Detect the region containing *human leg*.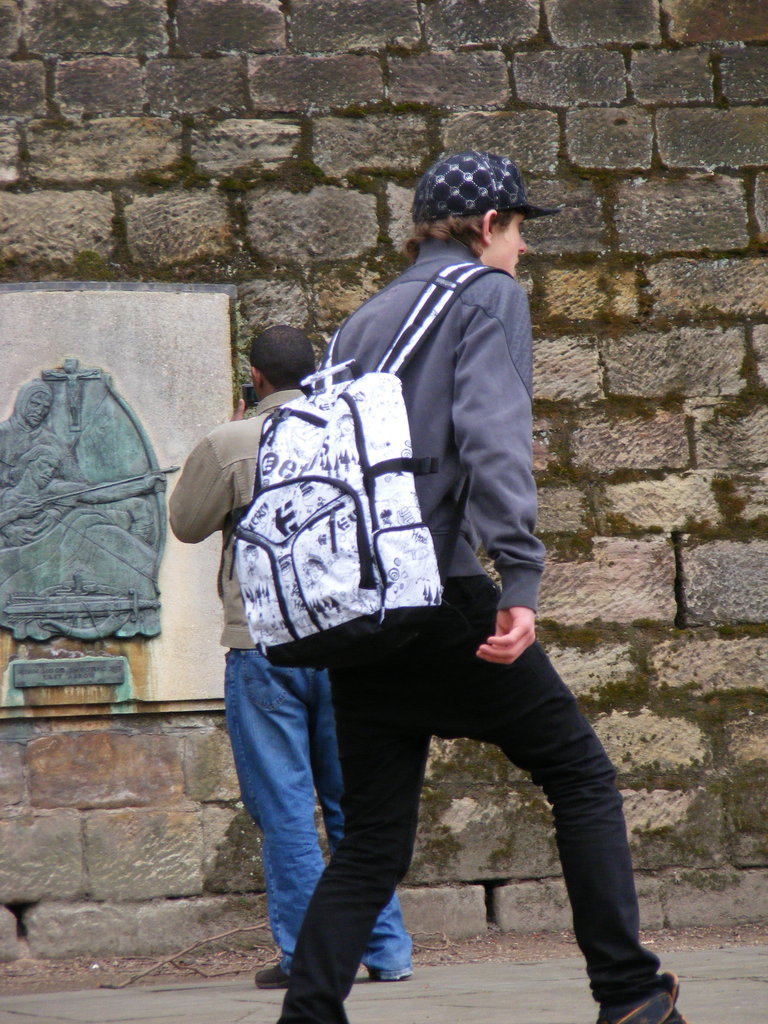
x1=273, y1=665, x2=431, y2=1023.
